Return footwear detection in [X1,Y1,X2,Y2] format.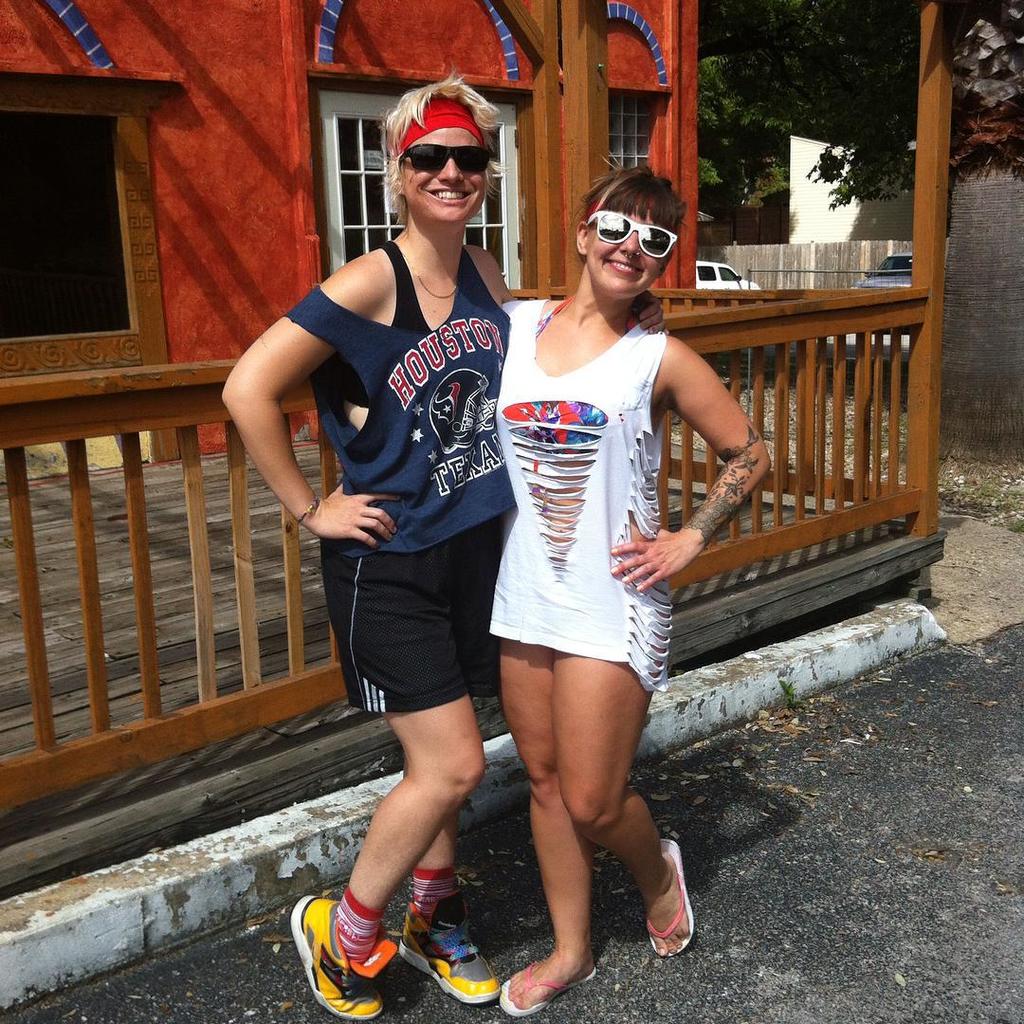
[501,963,594,1016].
